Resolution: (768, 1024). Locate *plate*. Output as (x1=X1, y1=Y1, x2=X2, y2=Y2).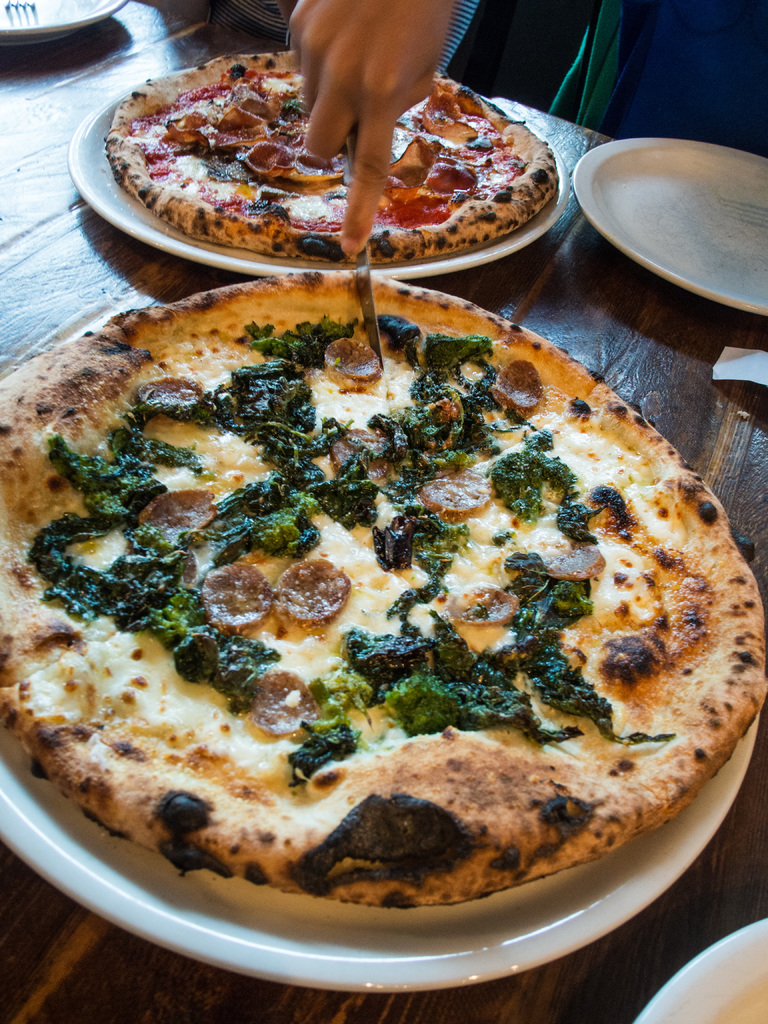
(x1=62, y1=69, x2=568, y2=288).
